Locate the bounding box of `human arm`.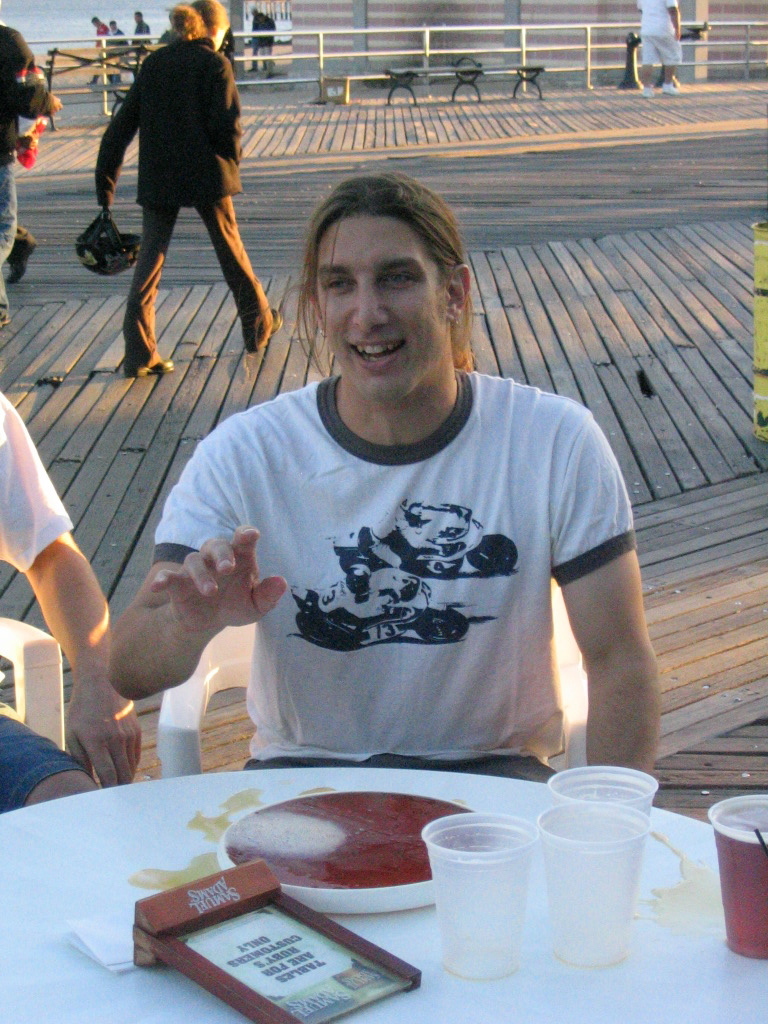
Bounding box: detection(0, 400, 145, 785).
